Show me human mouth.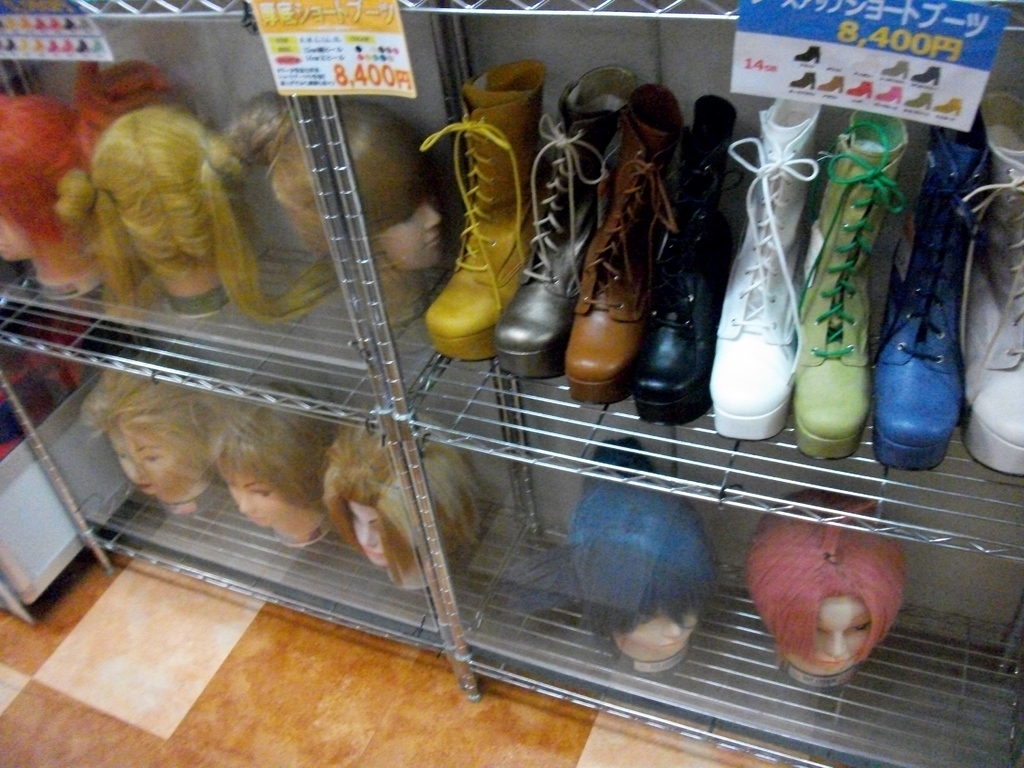
human mouth is here: region(251, 516, 262, 525).
